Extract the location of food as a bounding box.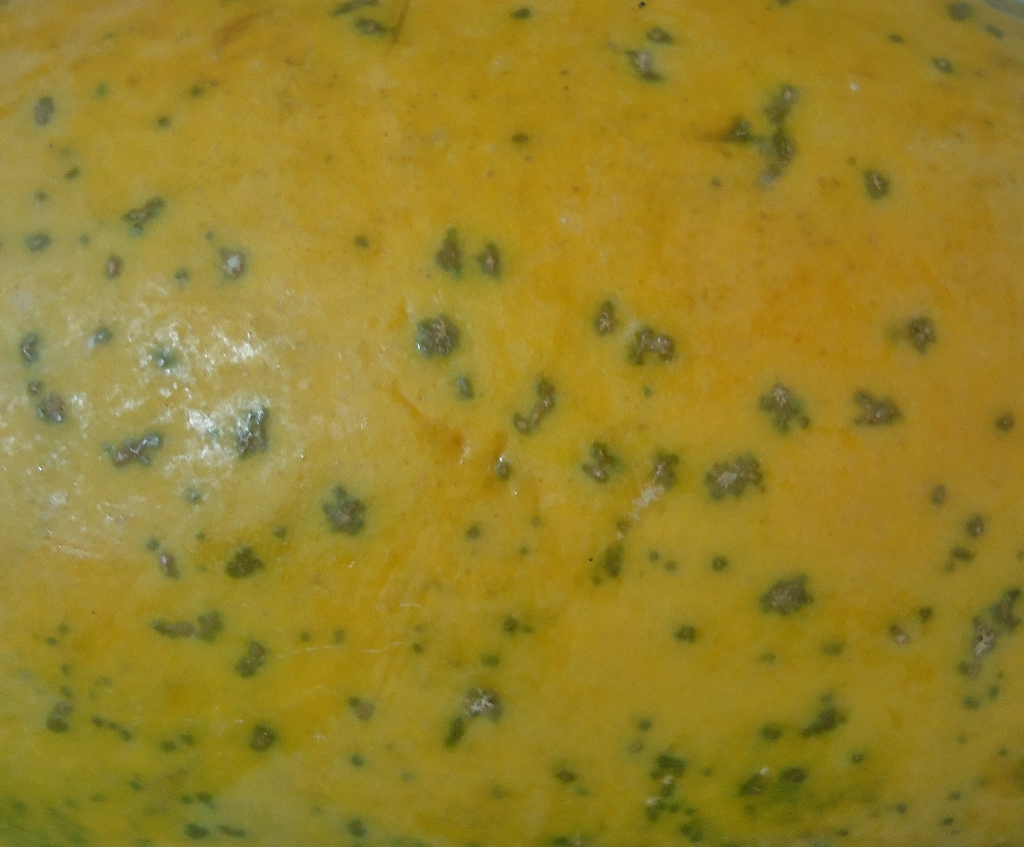
rect(24, 12, 990, 839).
